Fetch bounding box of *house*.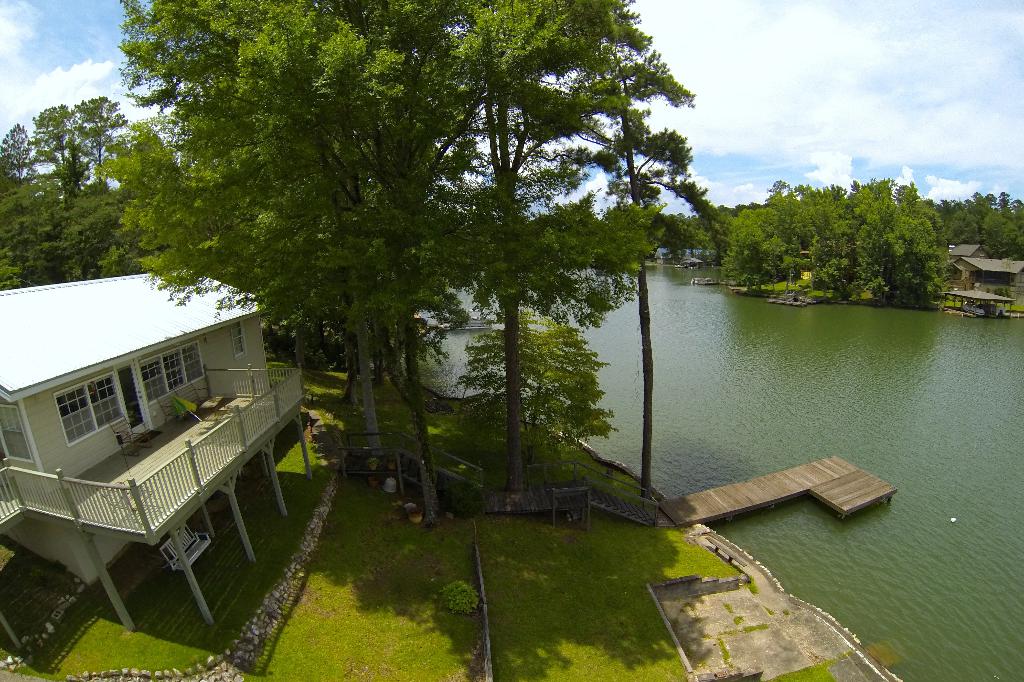
Bbox: bbox=[0, 259, 311, 629].
